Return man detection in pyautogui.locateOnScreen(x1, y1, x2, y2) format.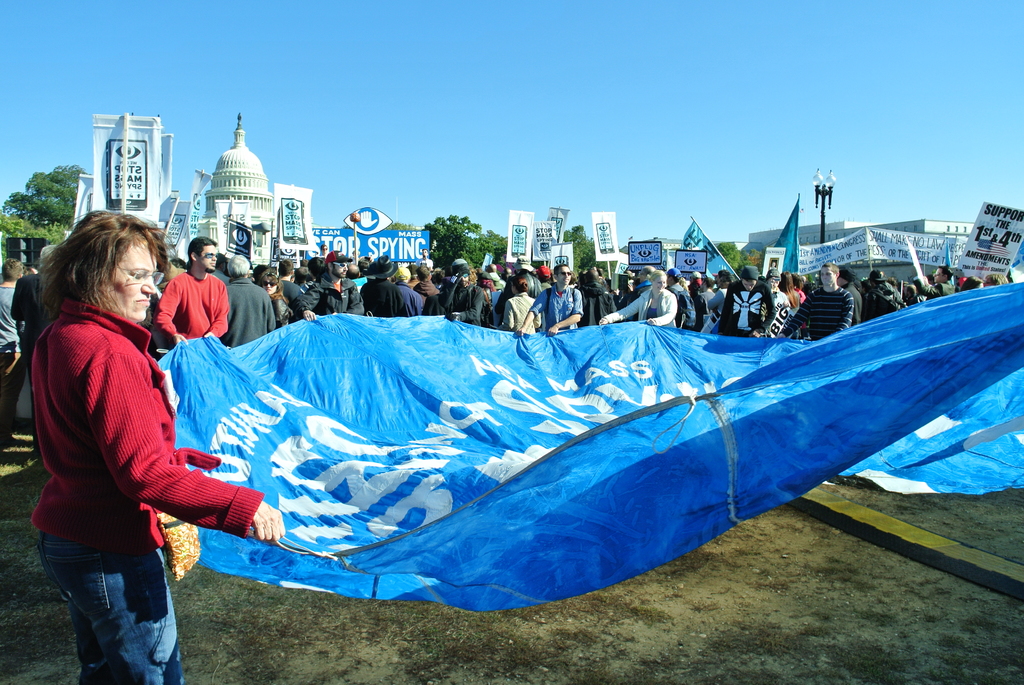
pyautogui.locateOnScreen(411, 264, 440, 303).
